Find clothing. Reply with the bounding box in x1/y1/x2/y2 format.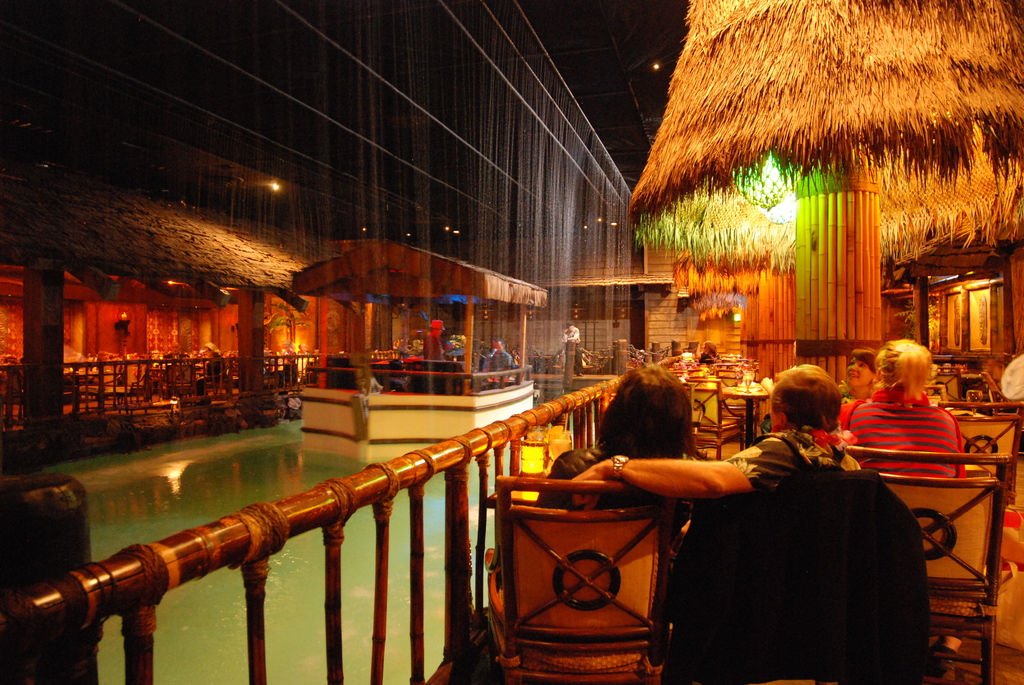
848/374/978/505.
